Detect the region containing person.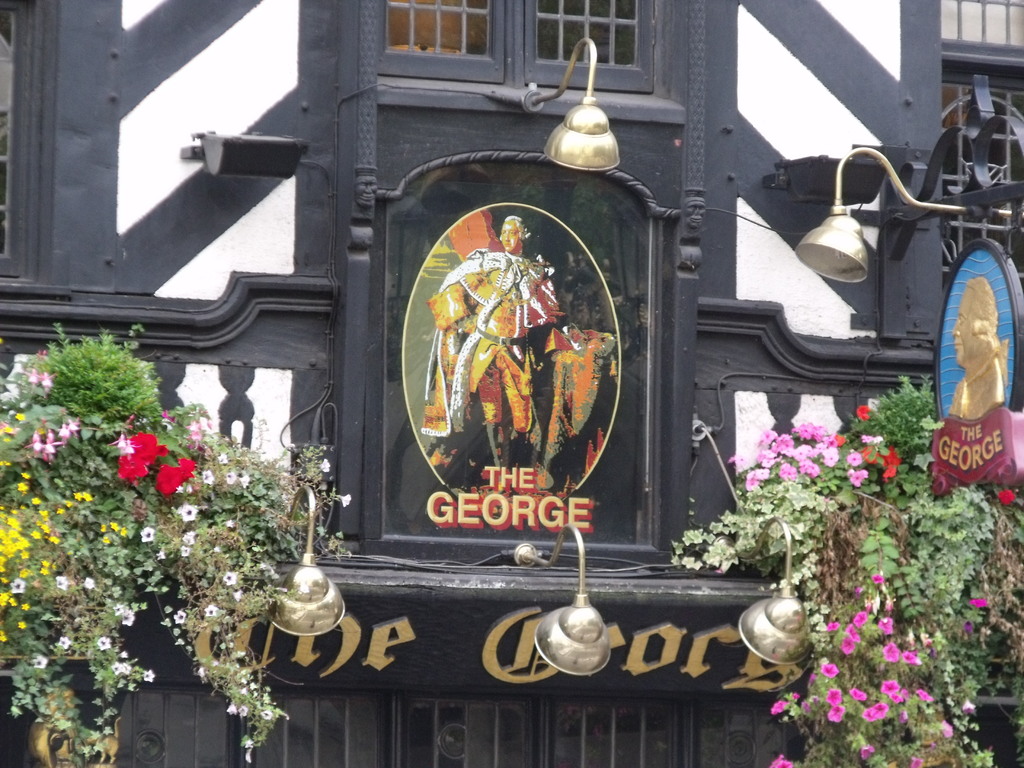
[945,276,1011,420].
